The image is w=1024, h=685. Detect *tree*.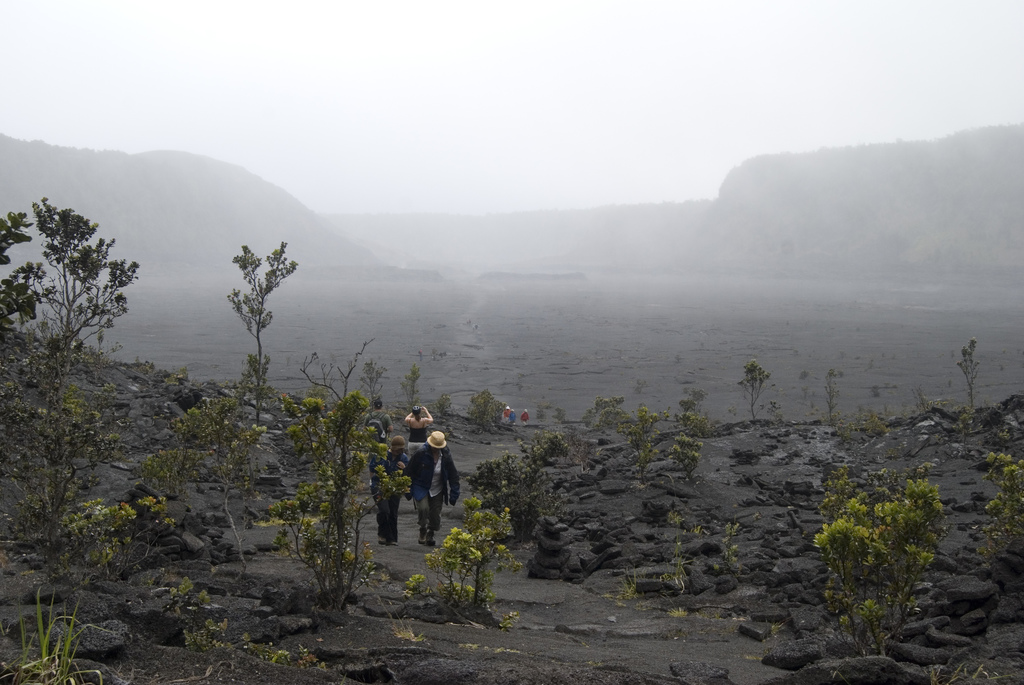
Detection: left=16, top=178, right=136, bottom=419.
